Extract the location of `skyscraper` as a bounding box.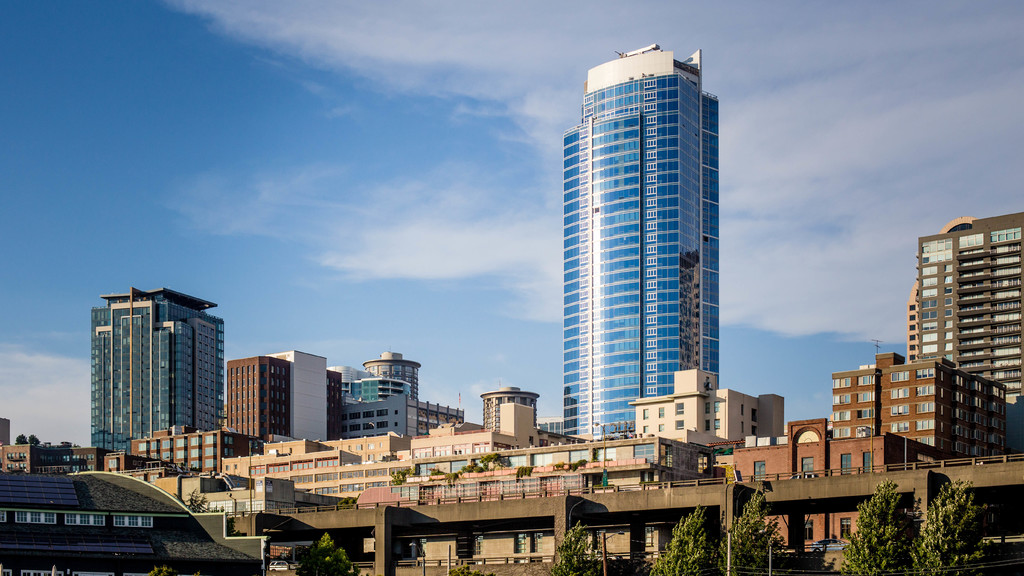
detection(73, 280, 223, 459).
